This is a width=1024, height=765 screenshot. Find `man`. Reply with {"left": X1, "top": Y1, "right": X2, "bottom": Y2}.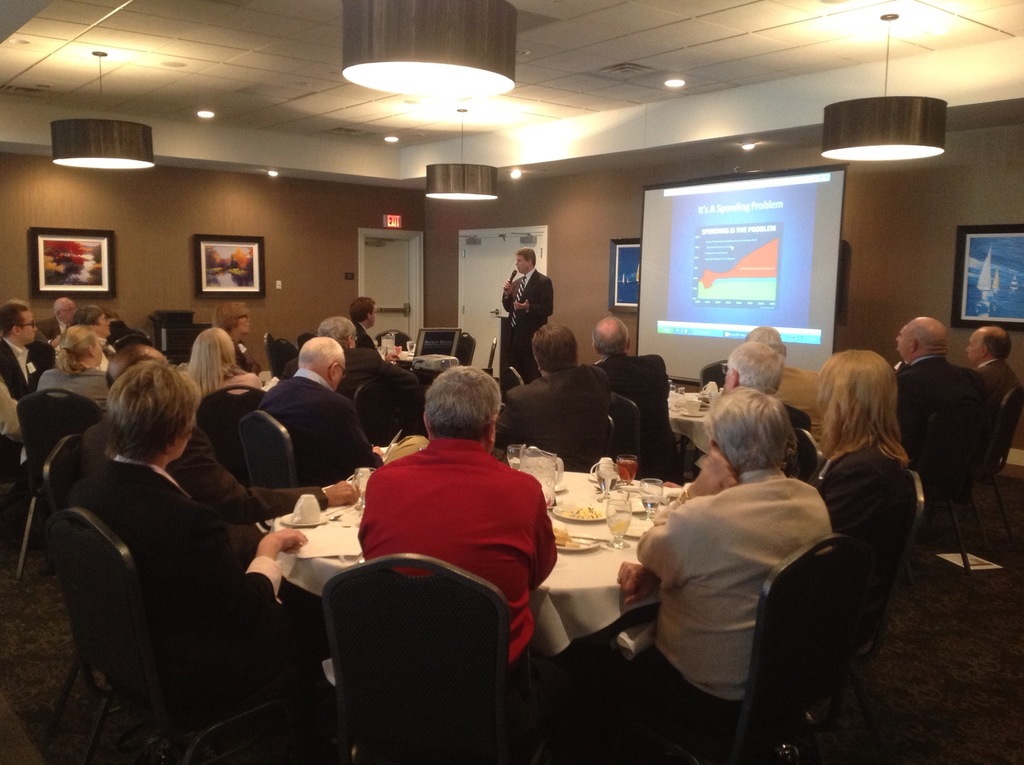
{"left": 500, "top": 243, "right": 555, "bottom": 397}.
